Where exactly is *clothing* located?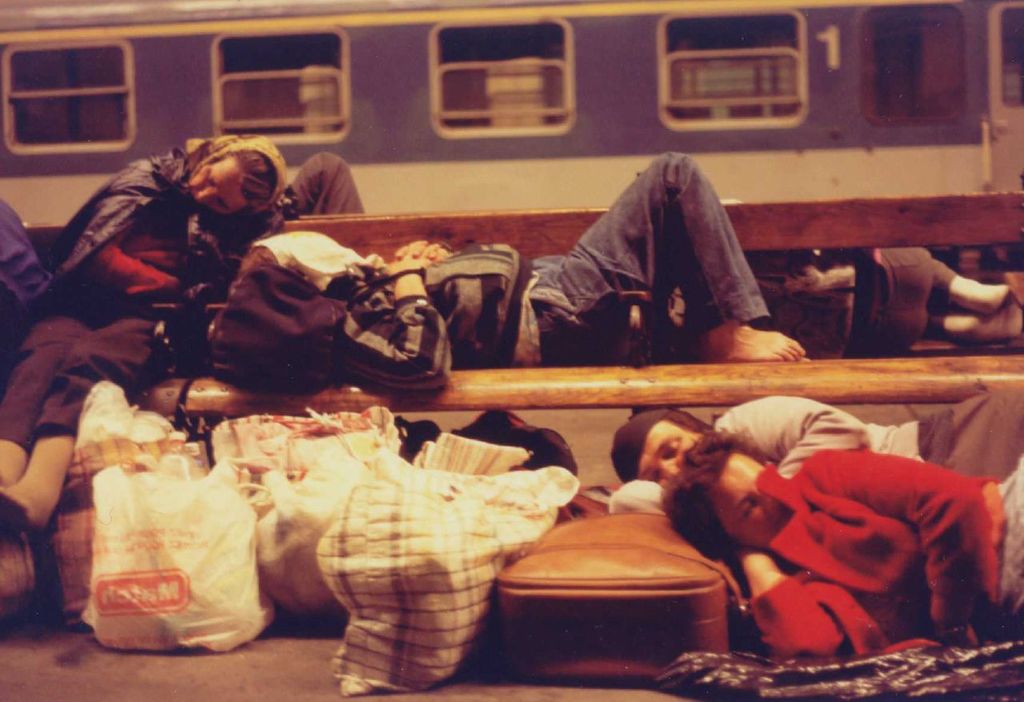
Its bounding box is left=737, top=440, right=1023, bottom=661.
